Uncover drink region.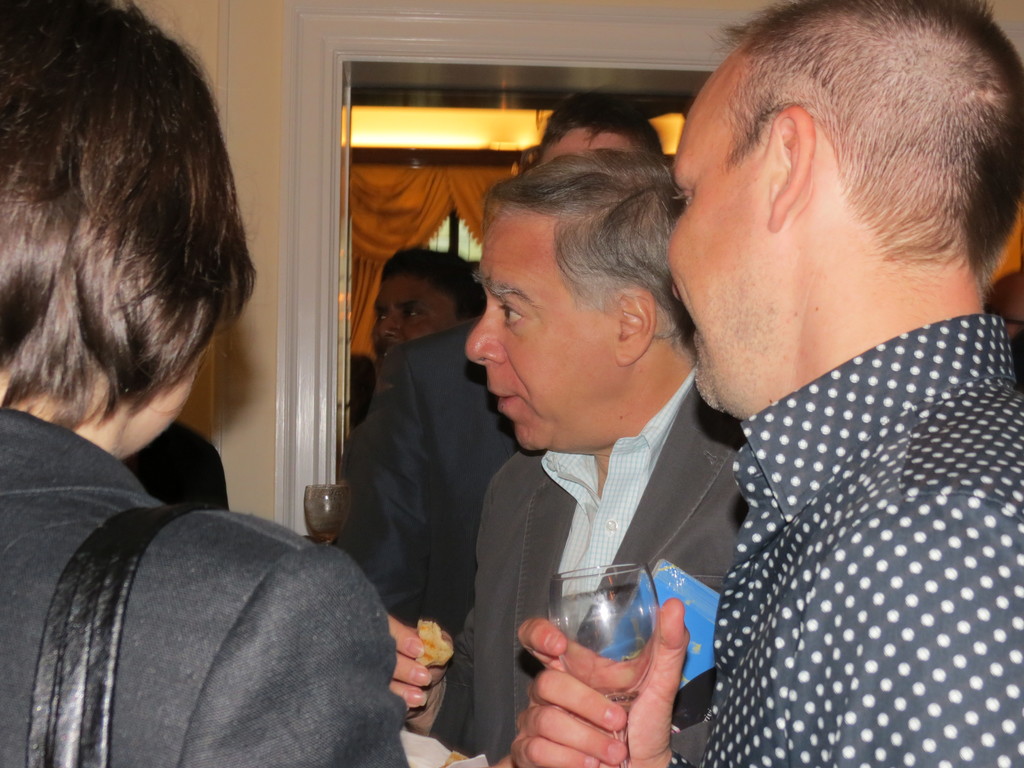
Uncovered: BBox(310, 527, 340, 547).
